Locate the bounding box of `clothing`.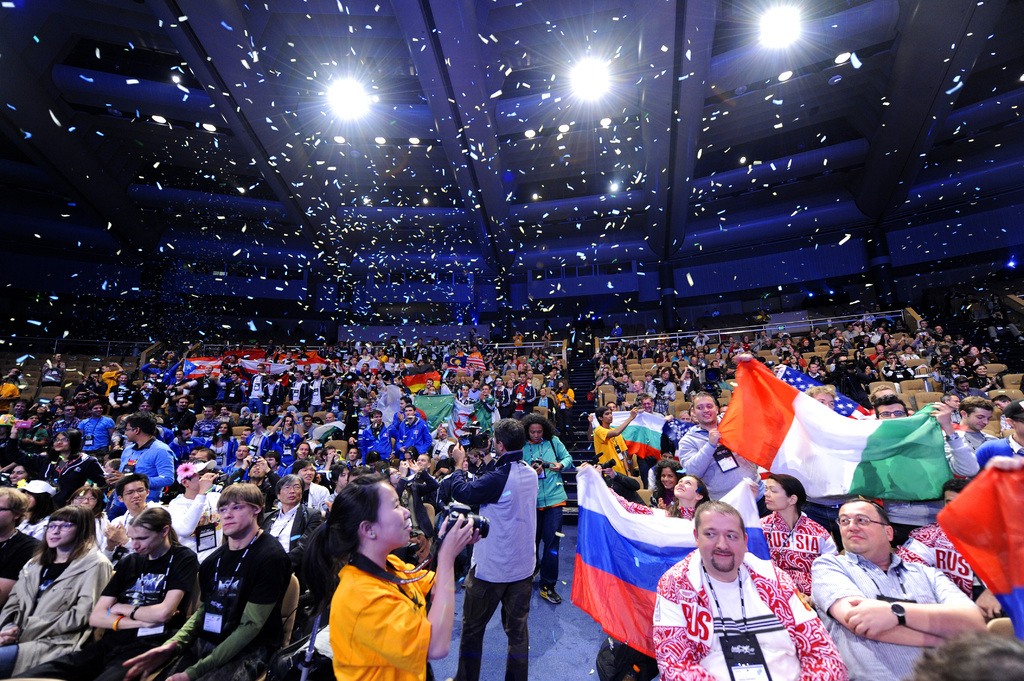
Bounding box: (left=171, top=493, right=220, bottom=543).
